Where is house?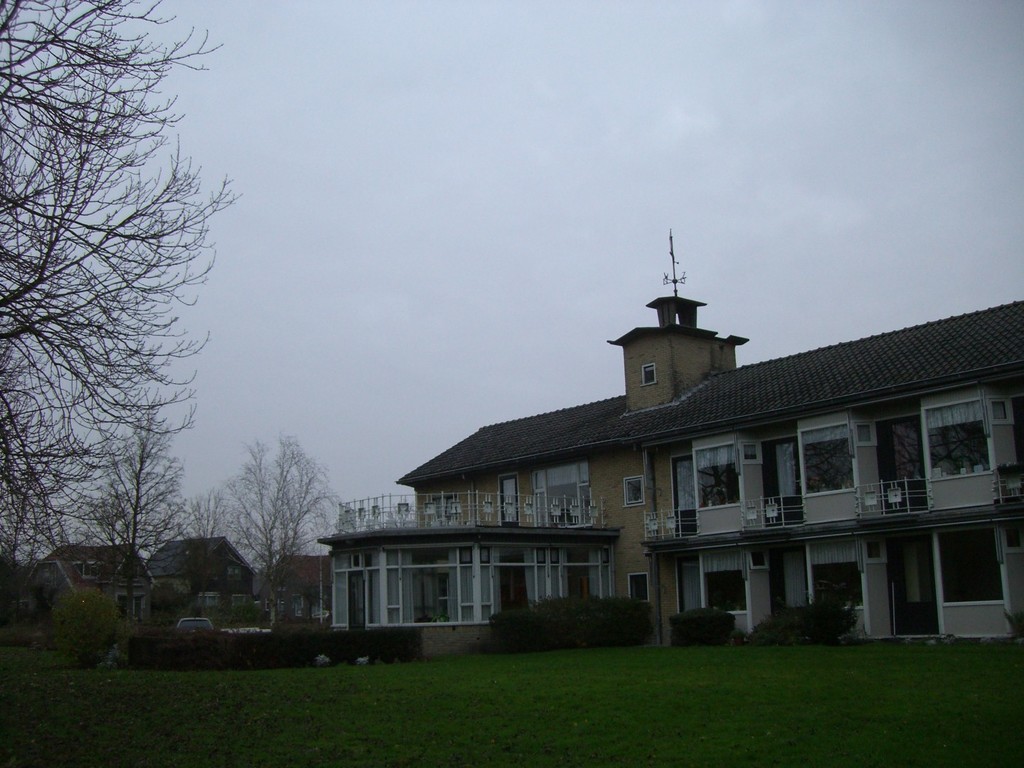
319, 229, 1023, 660.
